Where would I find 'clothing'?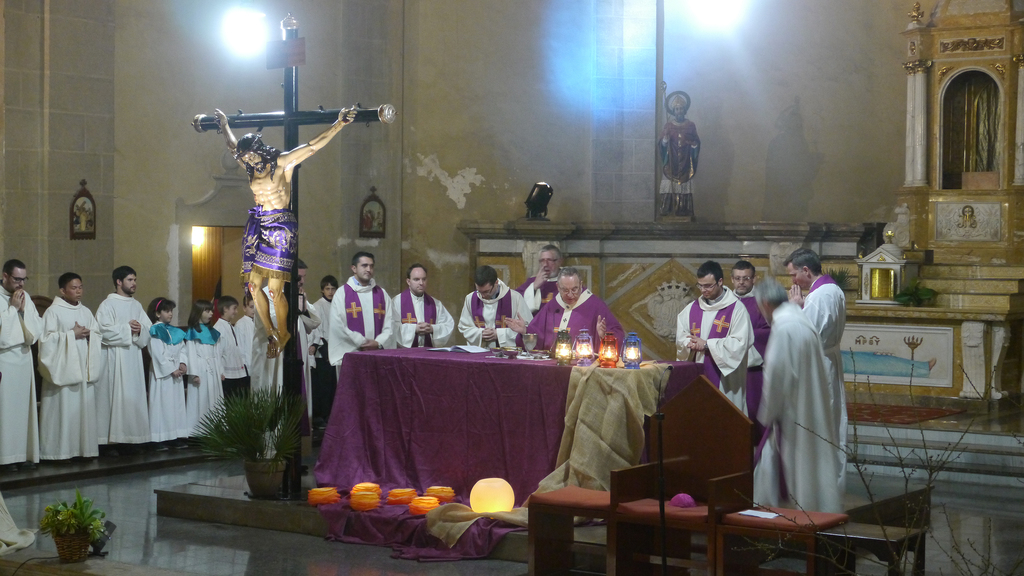
At box=[252, 285, 322, 460].
